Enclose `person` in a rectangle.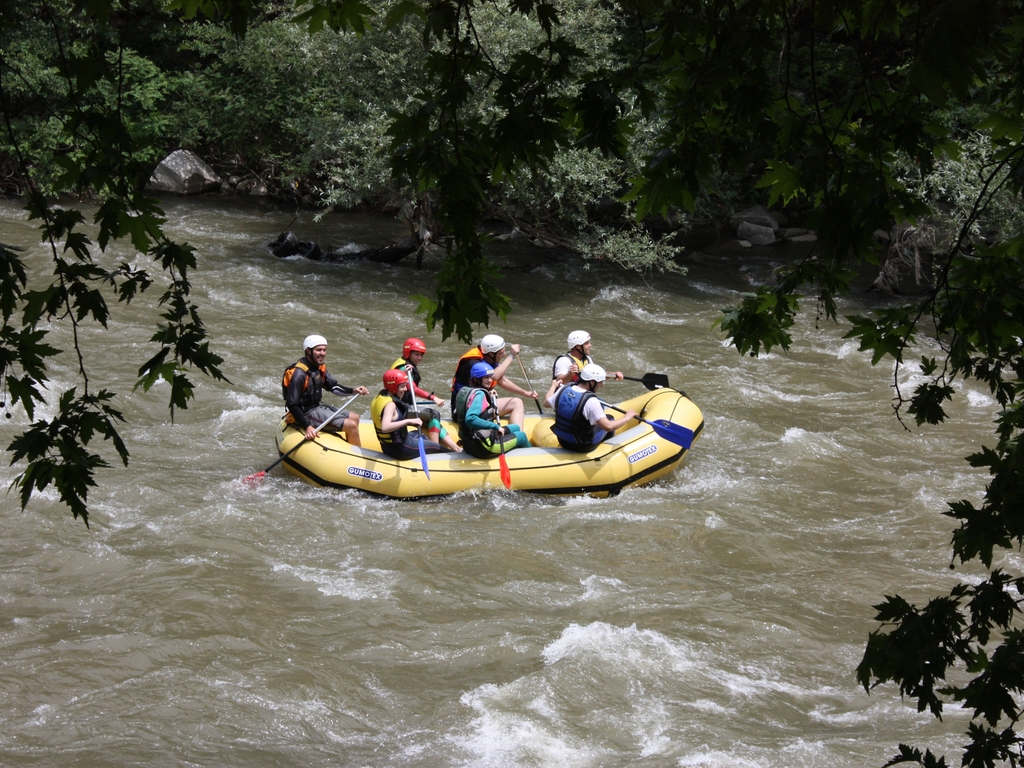
BBox(384, 339, 461, 451).
